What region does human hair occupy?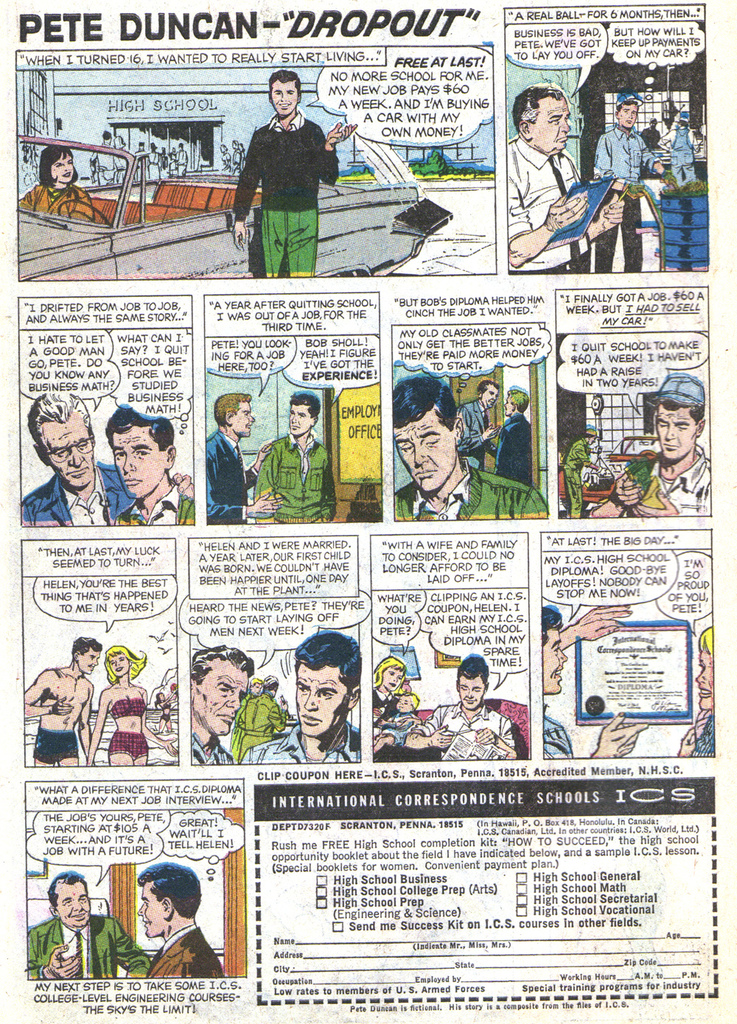
612:99:635:116.
